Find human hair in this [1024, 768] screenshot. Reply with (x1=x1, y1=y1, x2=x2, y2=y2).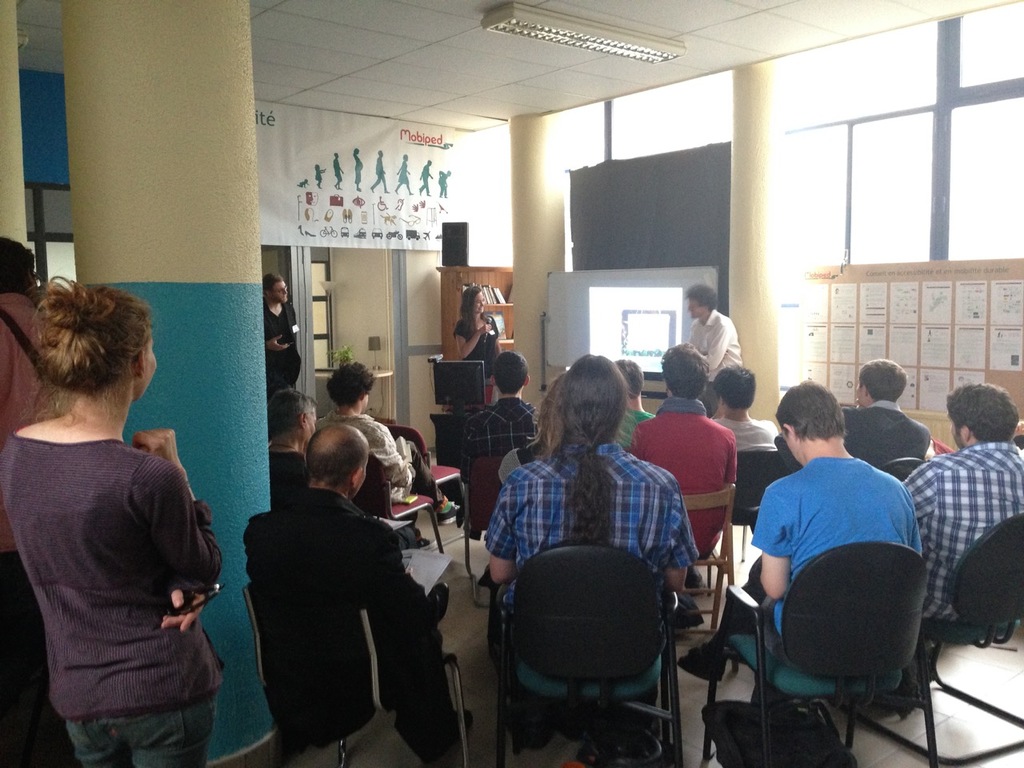
(x1=21, y1=270, x2=157, y2=401).
